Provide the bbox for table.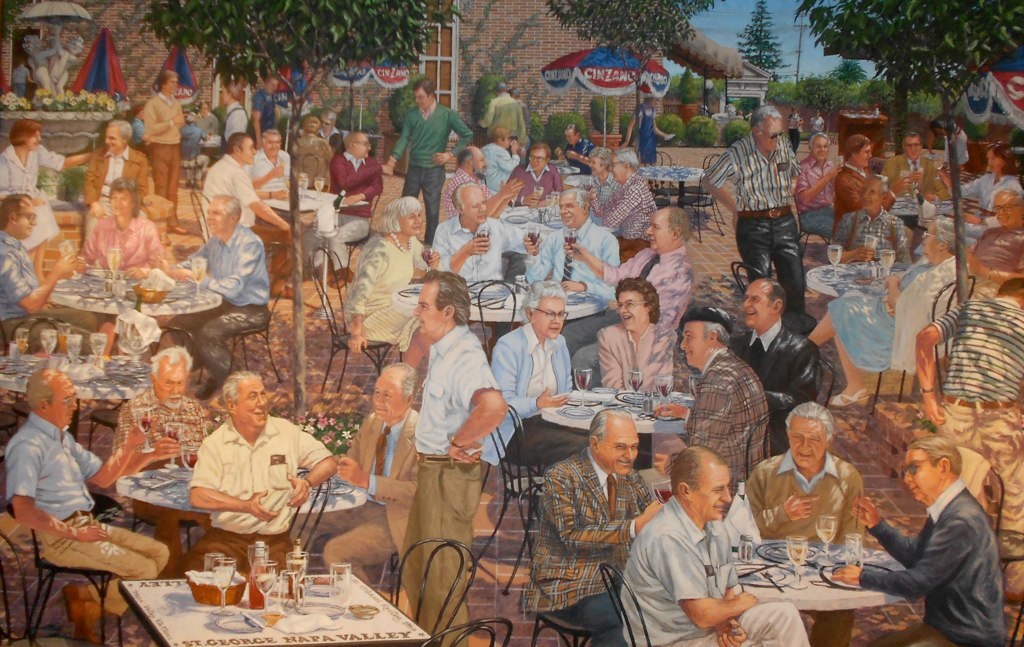
[x1=273, y1=179, x2=332, y2=268].
